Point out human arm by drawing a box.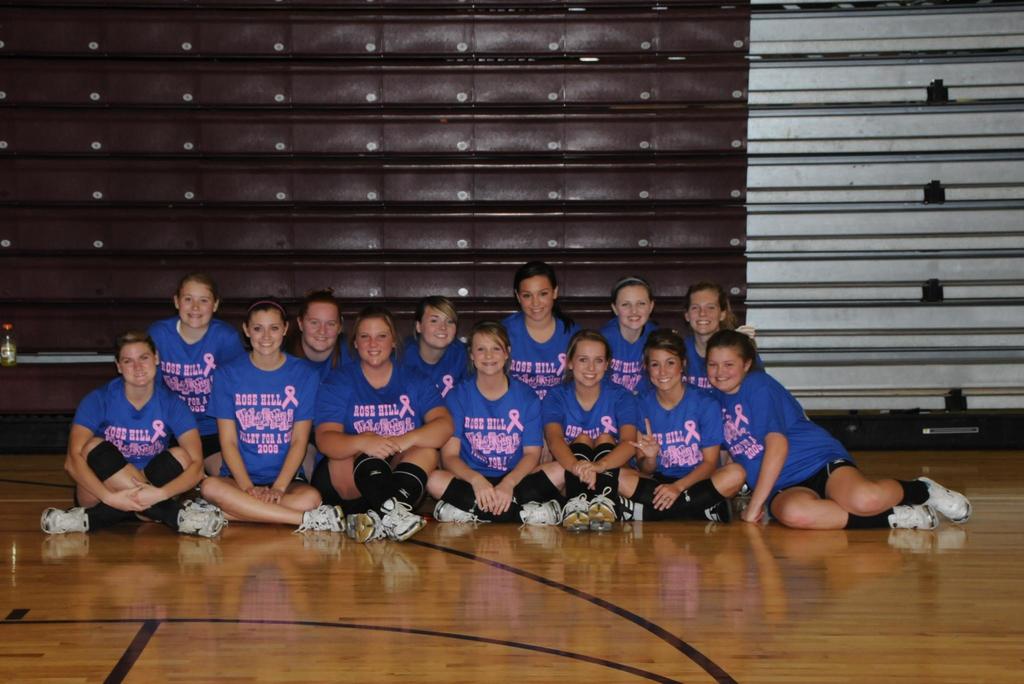
bbox=(630, 418, 657, 476).
